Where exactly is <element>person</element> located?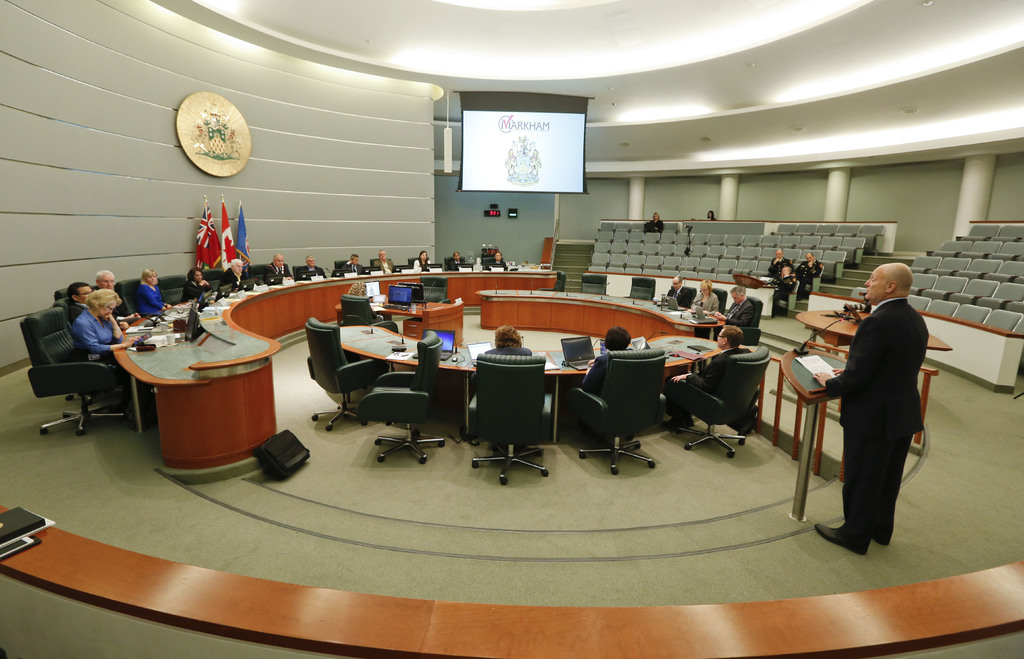
Its bounding box is locate(488, 327, 538, 357).
